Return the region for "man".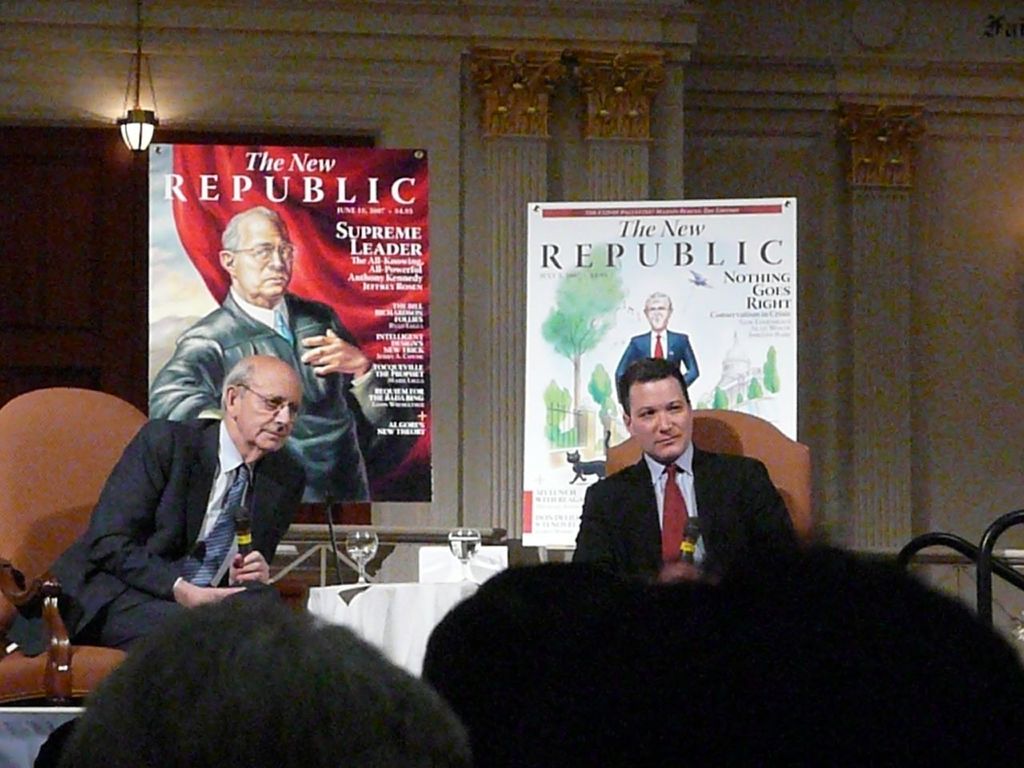
crop(147, 202, 367, 527).
